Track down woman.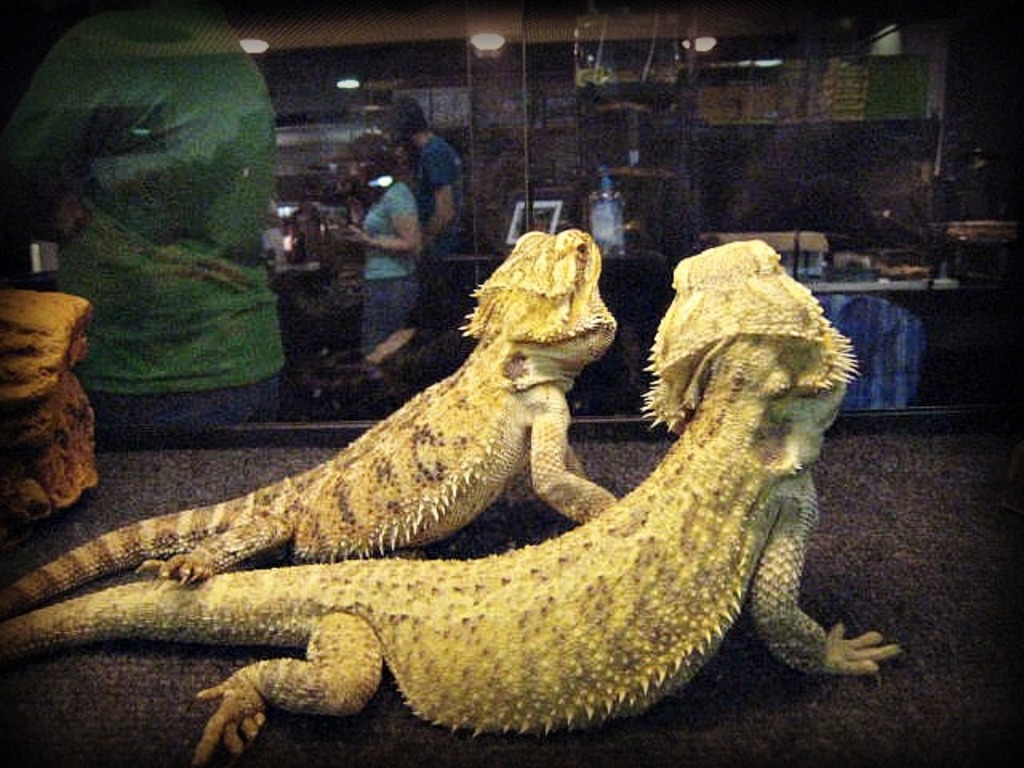
Tracked to Rect(338, 136, 424, 350).
